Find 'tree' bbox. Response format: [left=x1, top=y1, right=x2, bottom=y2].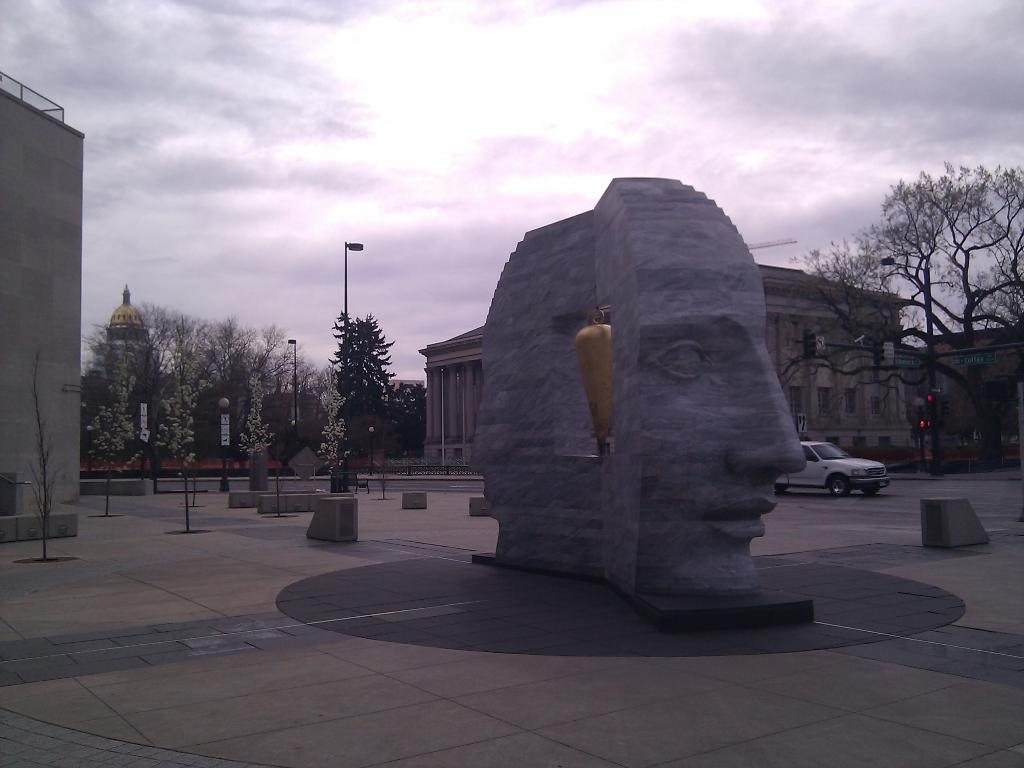
[left=152, top=308, right=204, bottom=477].
